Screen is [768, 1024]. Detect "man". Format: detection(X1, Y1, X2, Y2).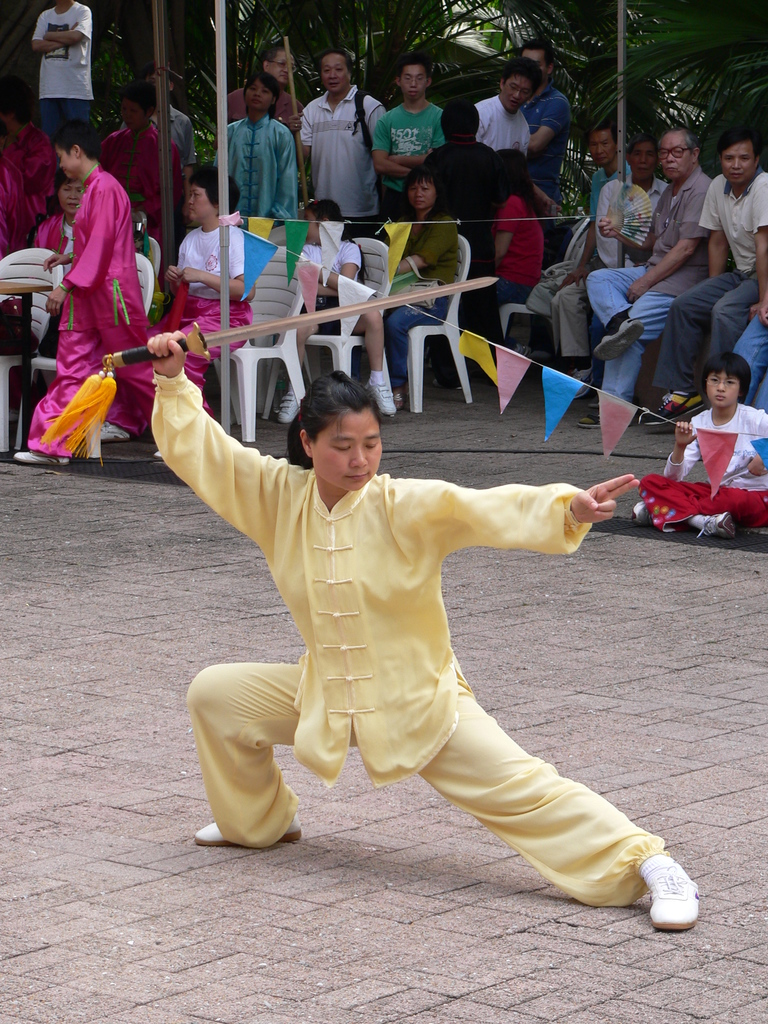
detection(474, 59, 547, 163).
